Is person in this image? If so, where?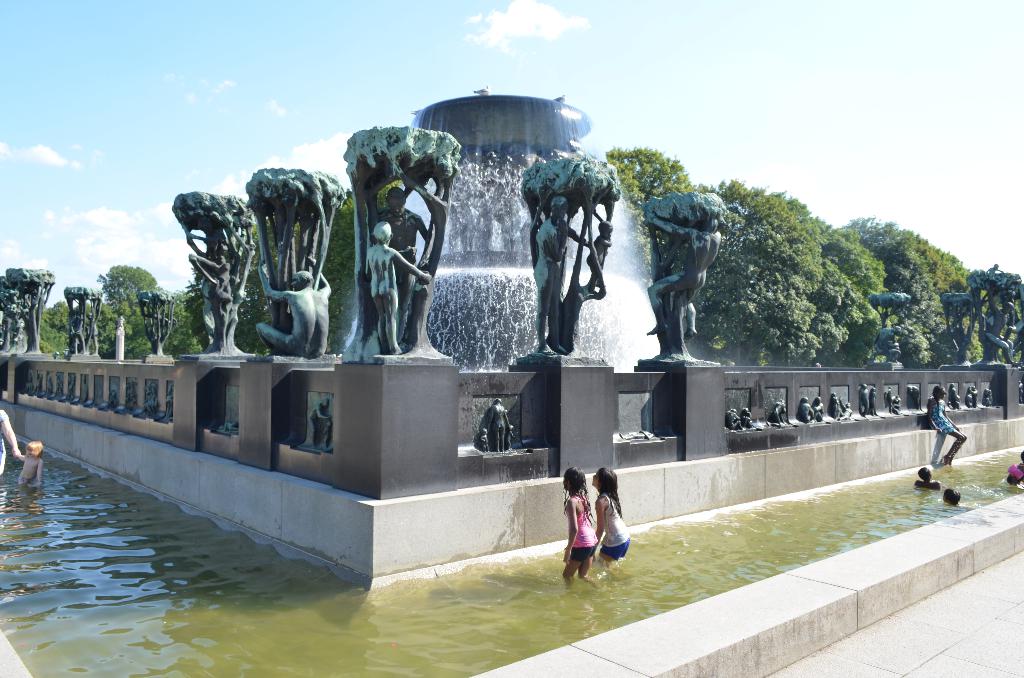
Yes, at bbox=(399, 157, 463, 351).
